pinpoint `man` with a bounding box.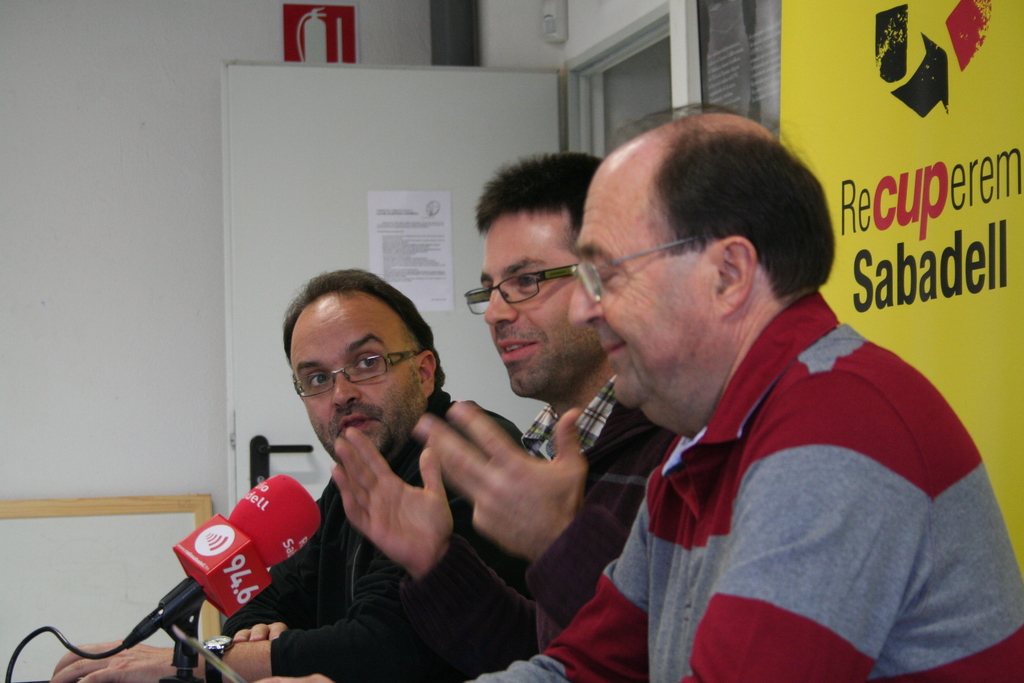
[x1=40, y1=262, x2=519, y2=682].
